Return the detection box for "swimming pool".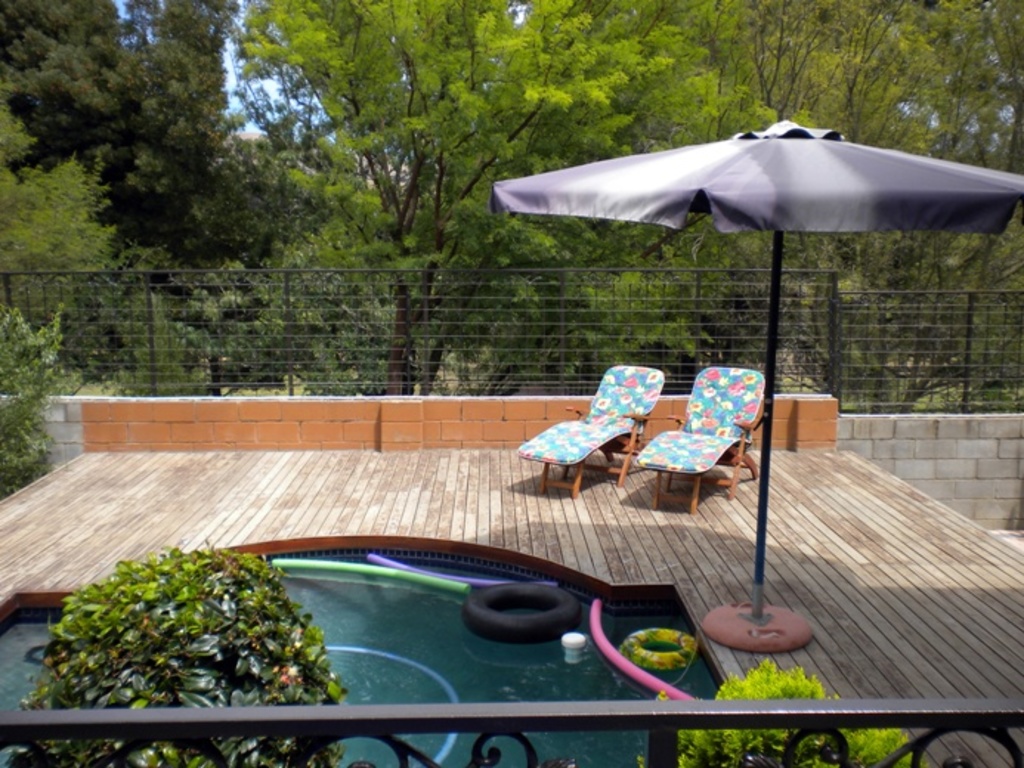
<region>0, 542, 721, 767</region>.
